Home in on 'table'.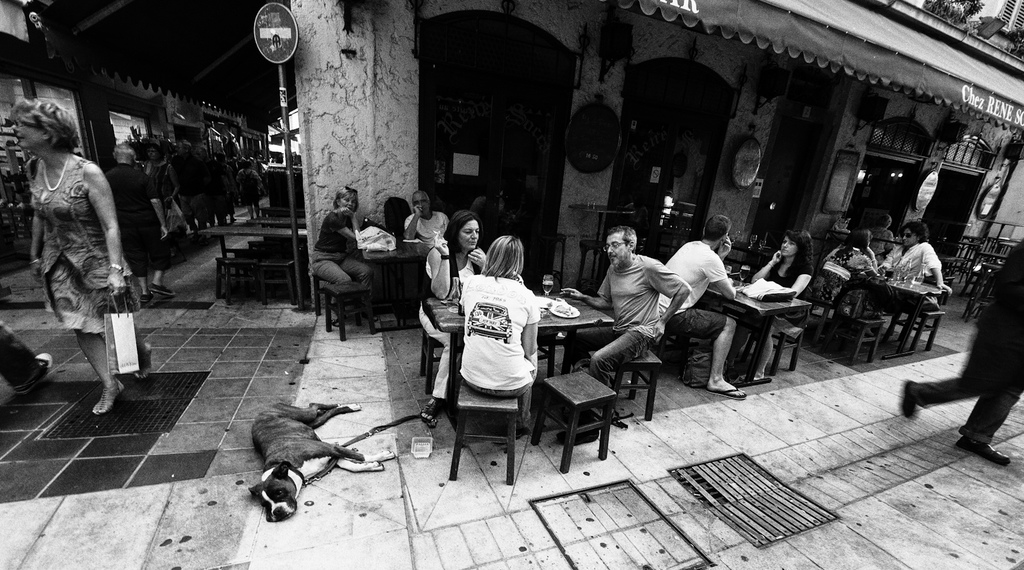
Homed in at x1=965 y1=258 x2=1001 y2=328.
